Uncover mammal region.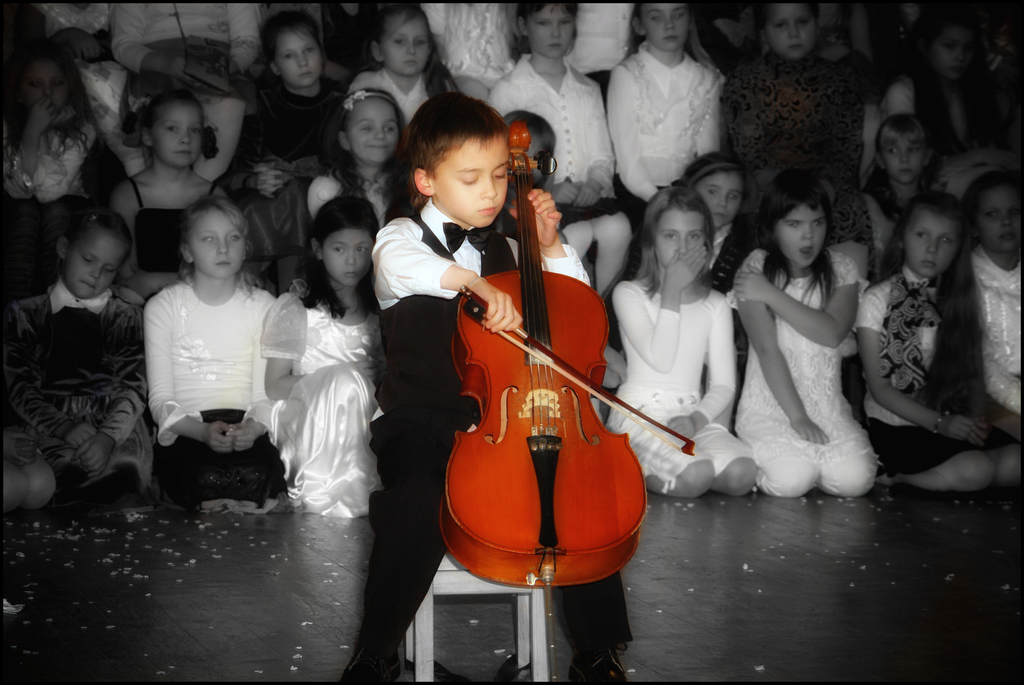
Uncovered: bbox=(0, 43, 113, 237).
